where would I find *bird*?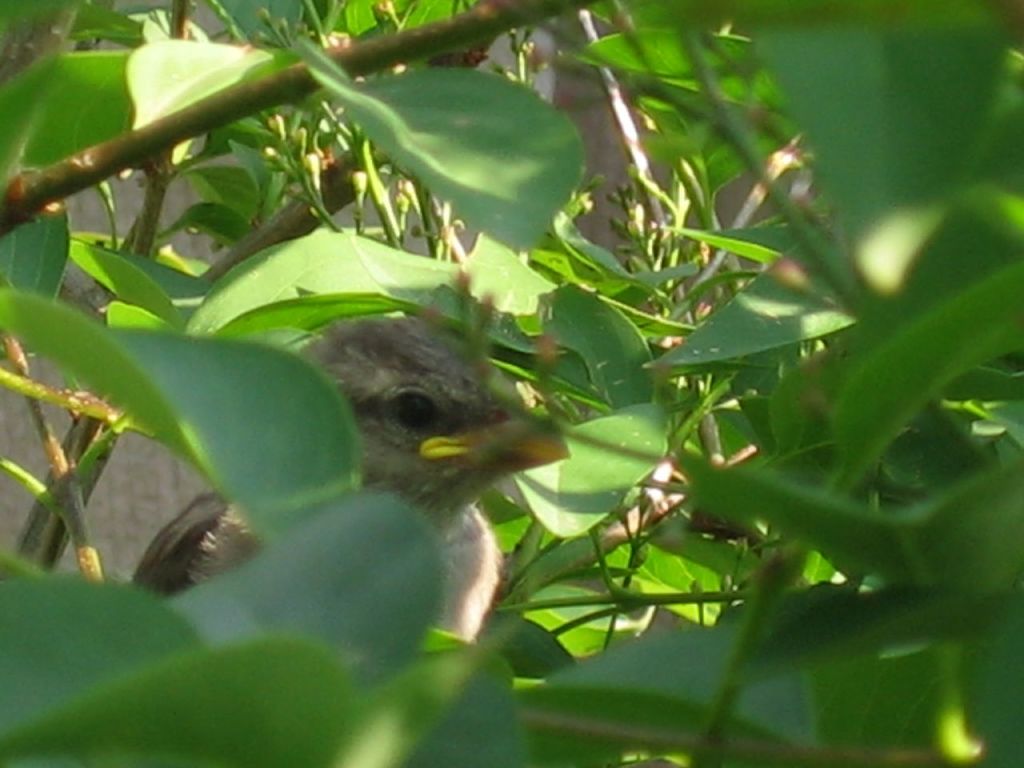
At 202:318:579:638.
